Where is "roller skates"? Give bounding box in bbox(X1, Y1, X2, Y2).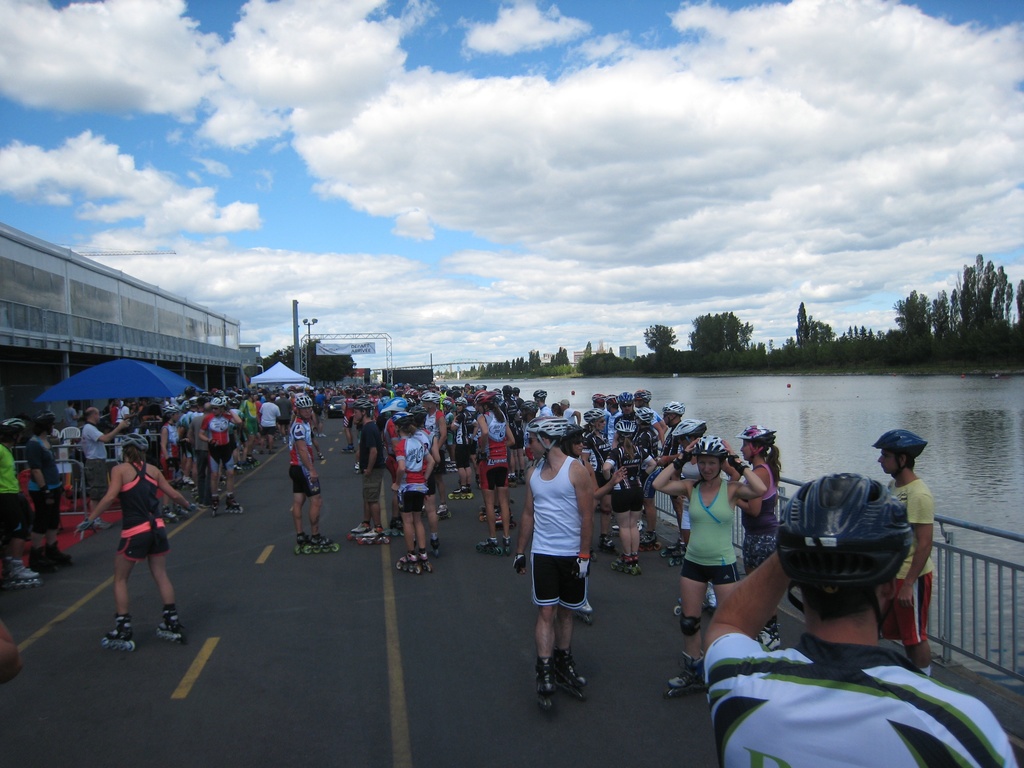
bbox(304, 532, 340, 552).
